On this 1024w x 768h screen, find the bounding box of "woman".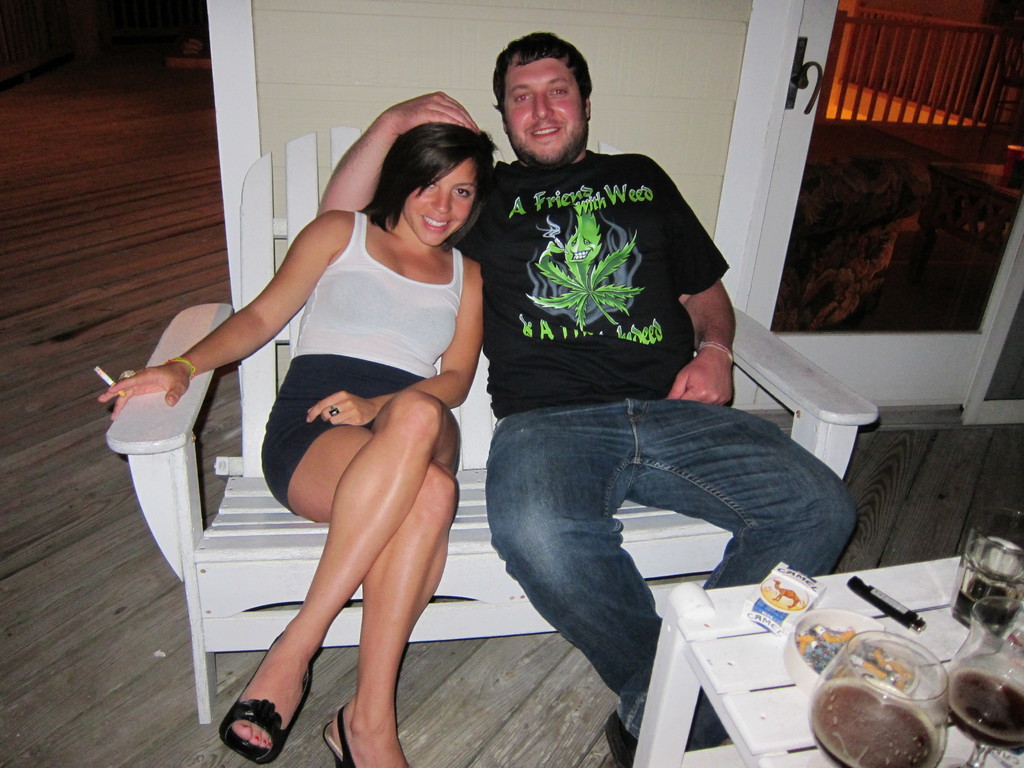
Bounding box: [left=189, top=74, right=493, bottom=742].
